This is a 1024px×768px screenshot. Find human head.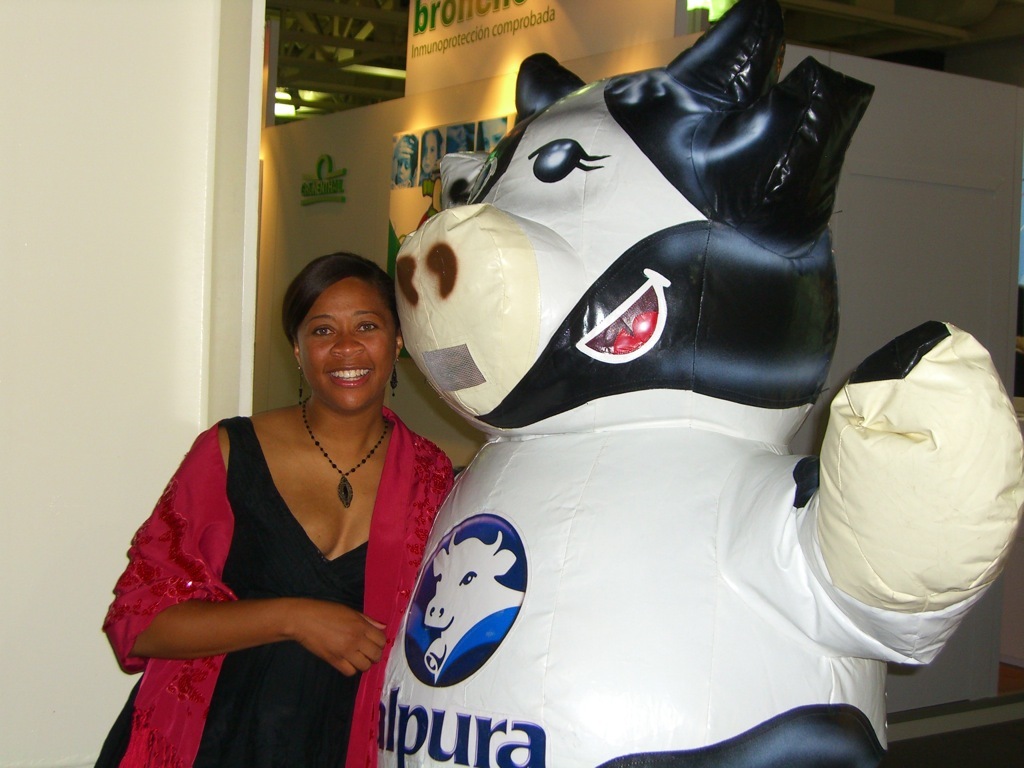
Bounding box: rect(268, 242, 409, 414).
